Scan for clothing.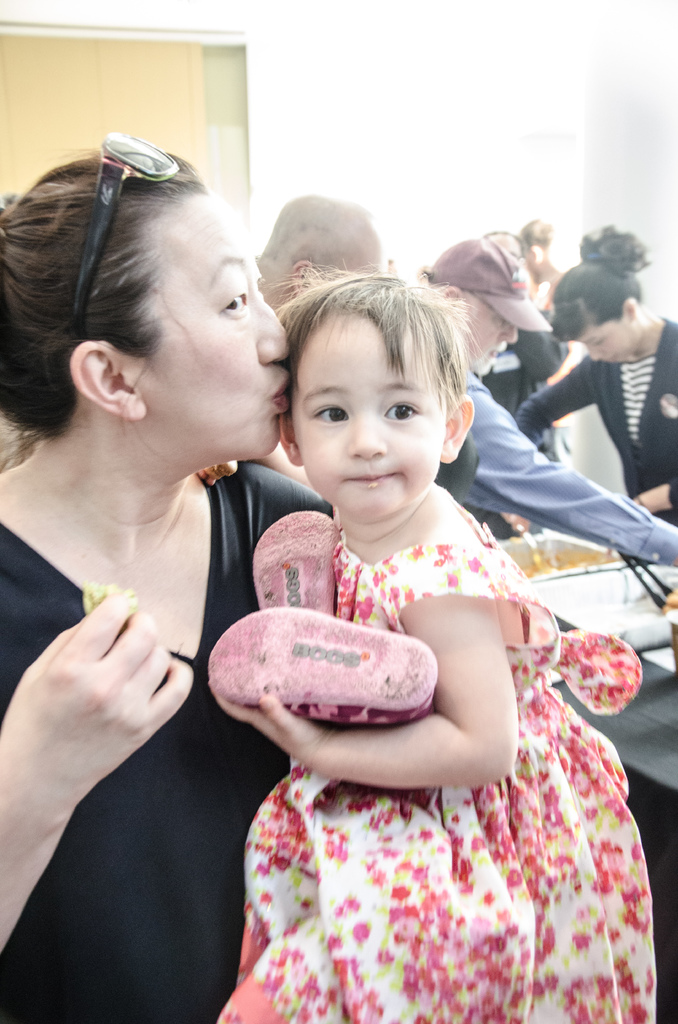
Scan result: x1=478 y1=310 x2=570 y2=465.
